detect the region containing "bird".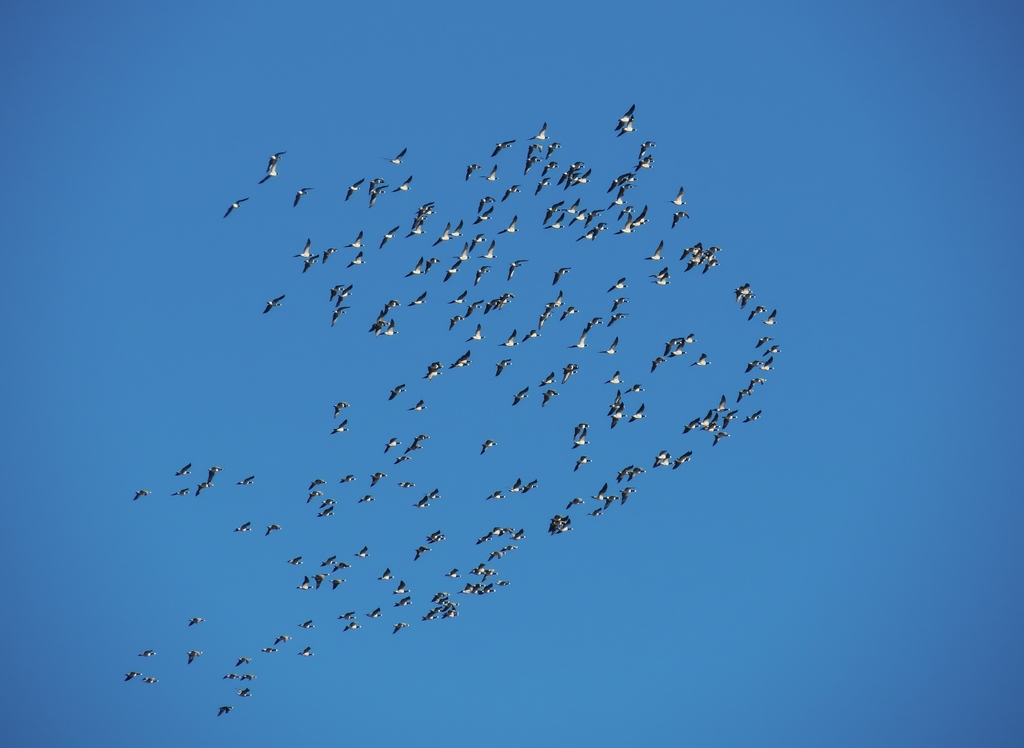
<box>391,623,411,637</box>.
